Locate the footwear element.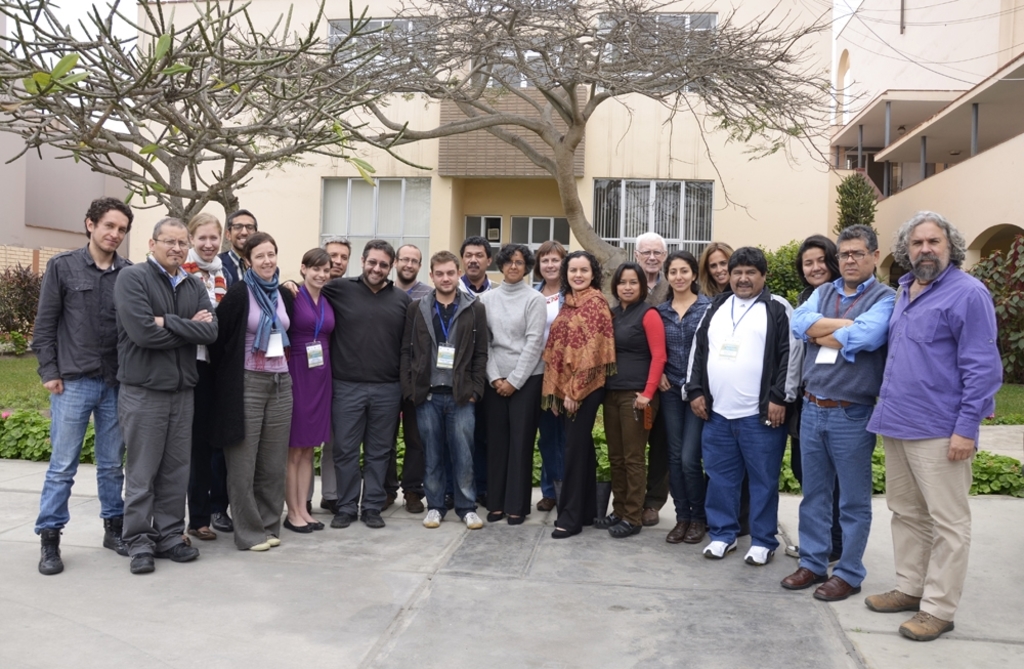
Element bbox: {"left": 424, "top": 508, "right": 441, "bottom": 527}.
